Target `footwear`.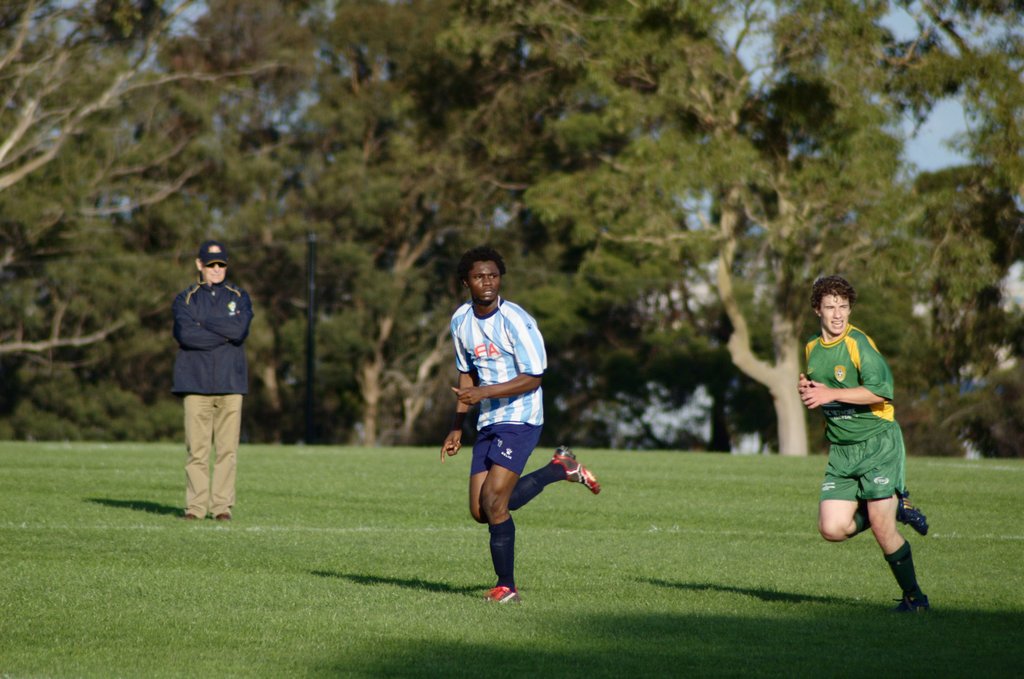
Target region: region(181, 511, 200, 523).
